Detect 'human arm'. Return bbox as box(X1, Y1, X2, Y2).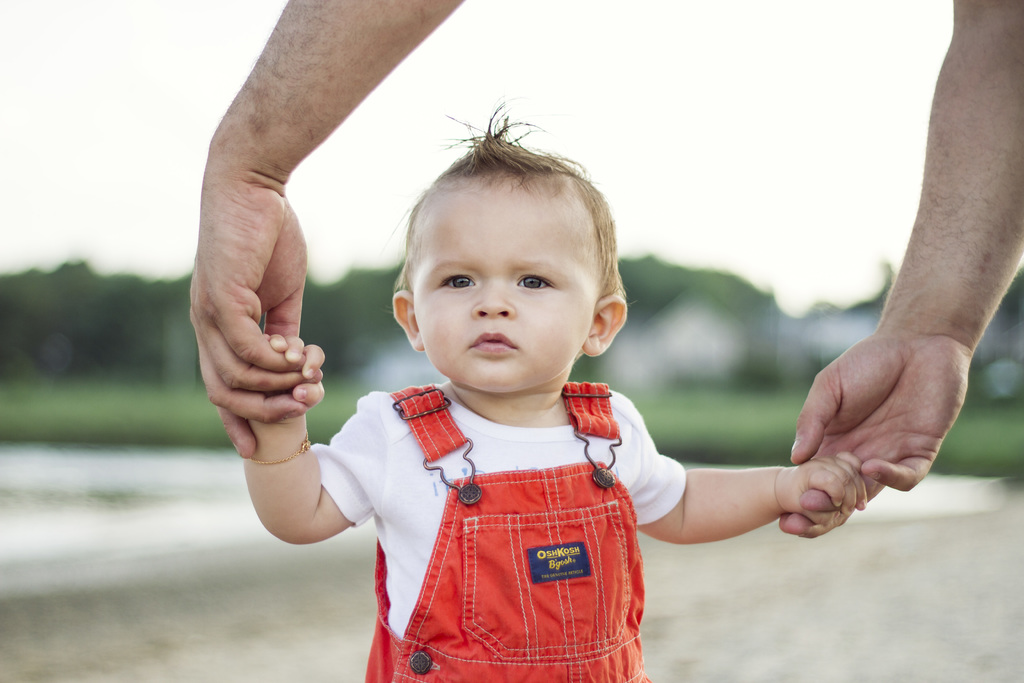
box(180, 0, 467, 462).
